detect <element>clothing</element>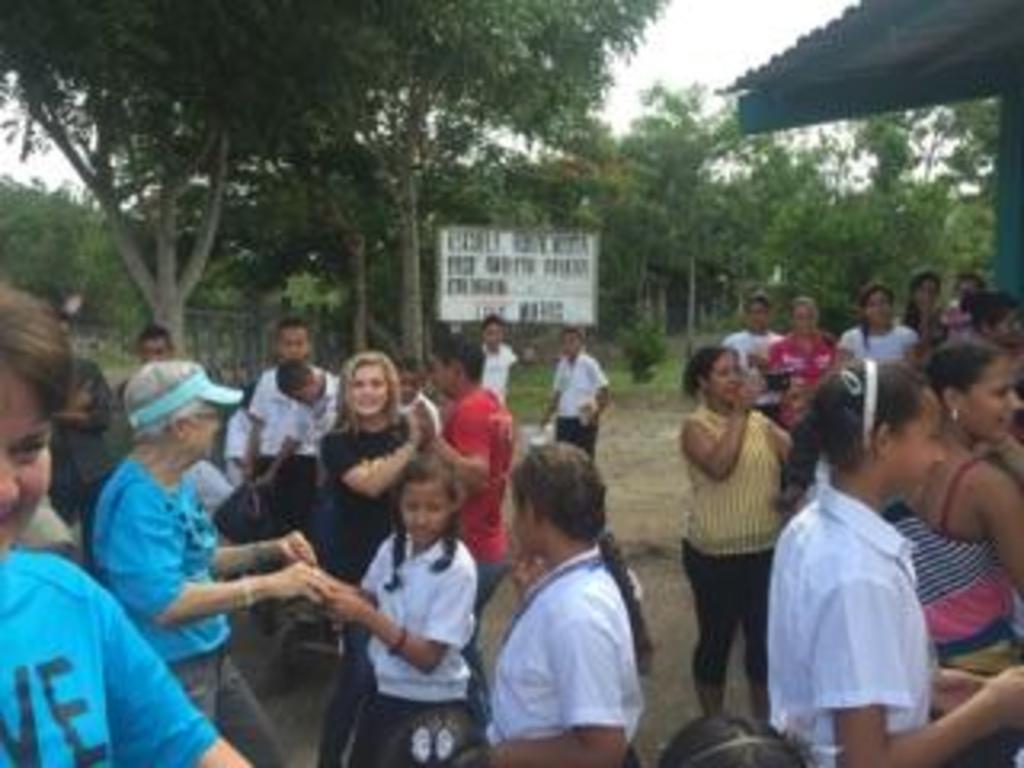
758:461:944:765
